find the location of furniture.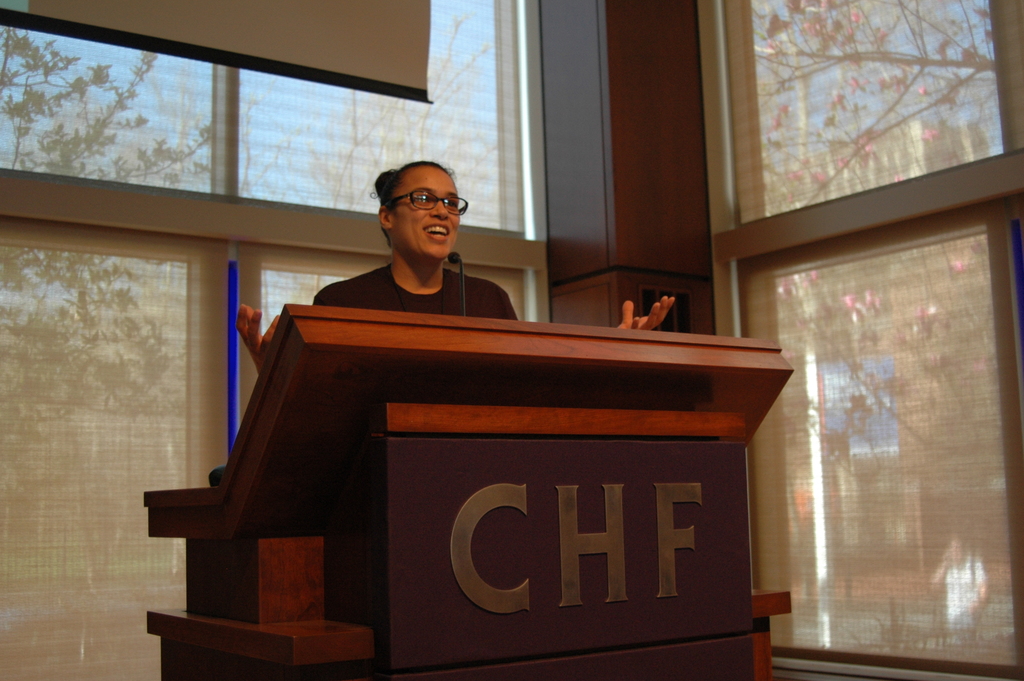
Location: locate(141, 302, 795, 680).
